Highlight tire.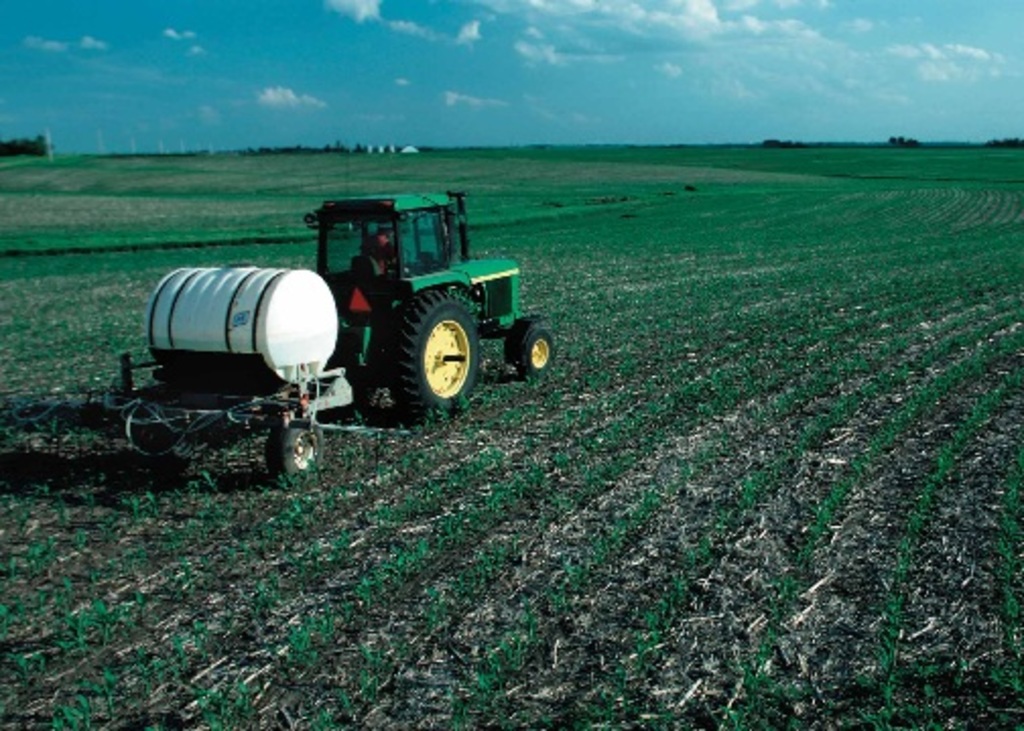
Highlighted region: 266 424 327 475.
